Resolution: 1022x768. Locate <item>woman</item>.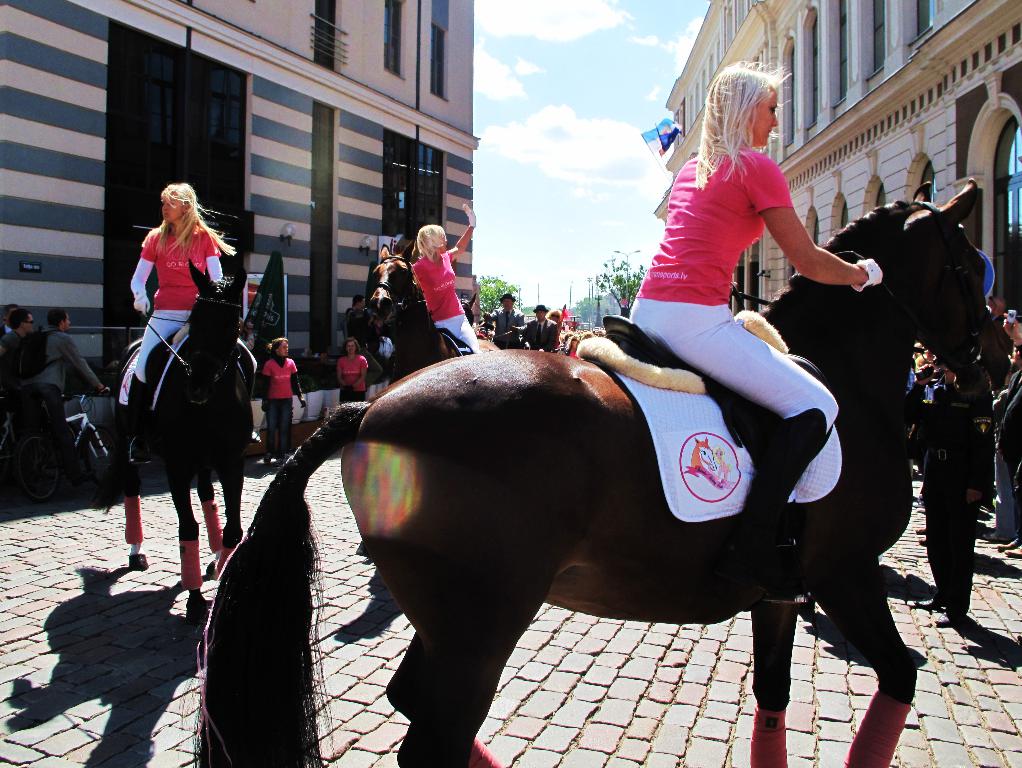
region(623, 47, 896, 566).
